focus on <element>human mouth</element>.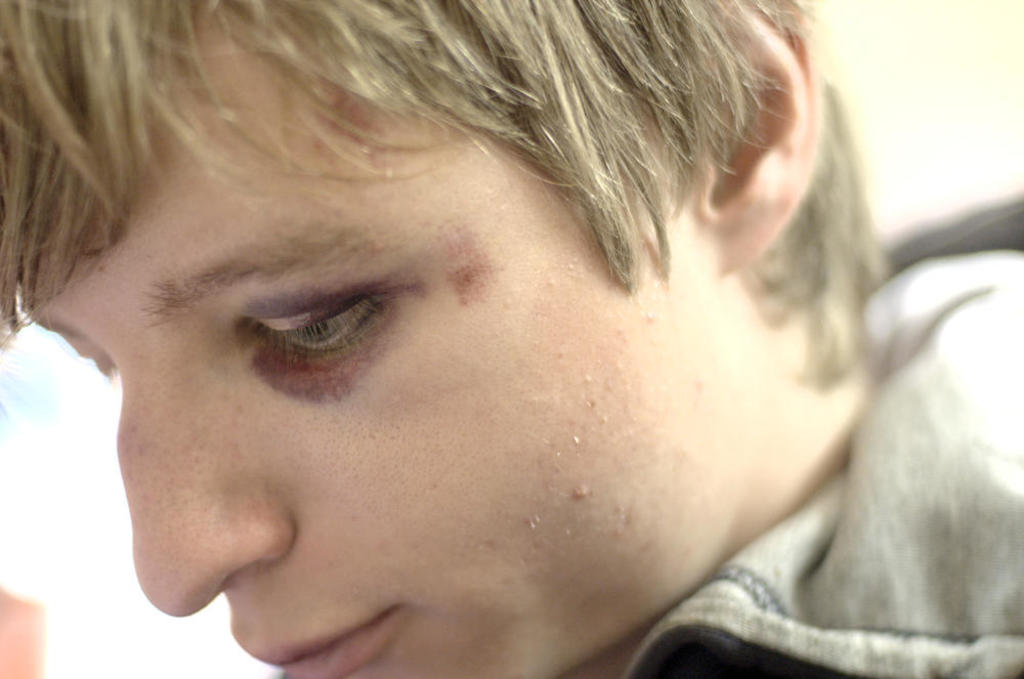
Focused at x1=229 y1=608 x2=395 y2=678.
